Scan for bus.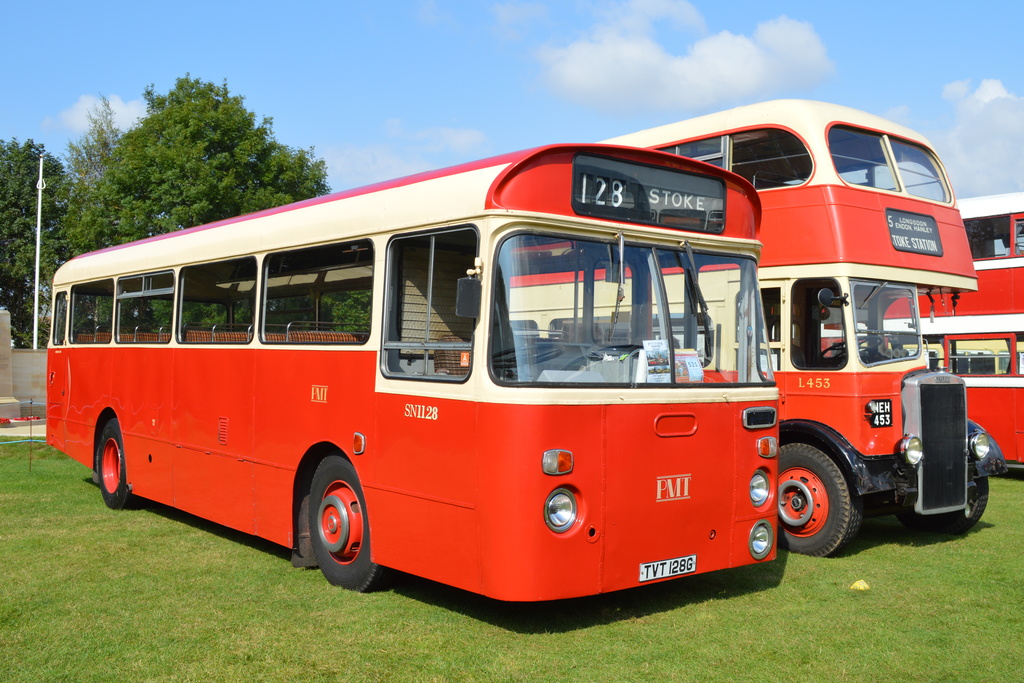
Scan result: select_region(42, 141, 785, 604).
